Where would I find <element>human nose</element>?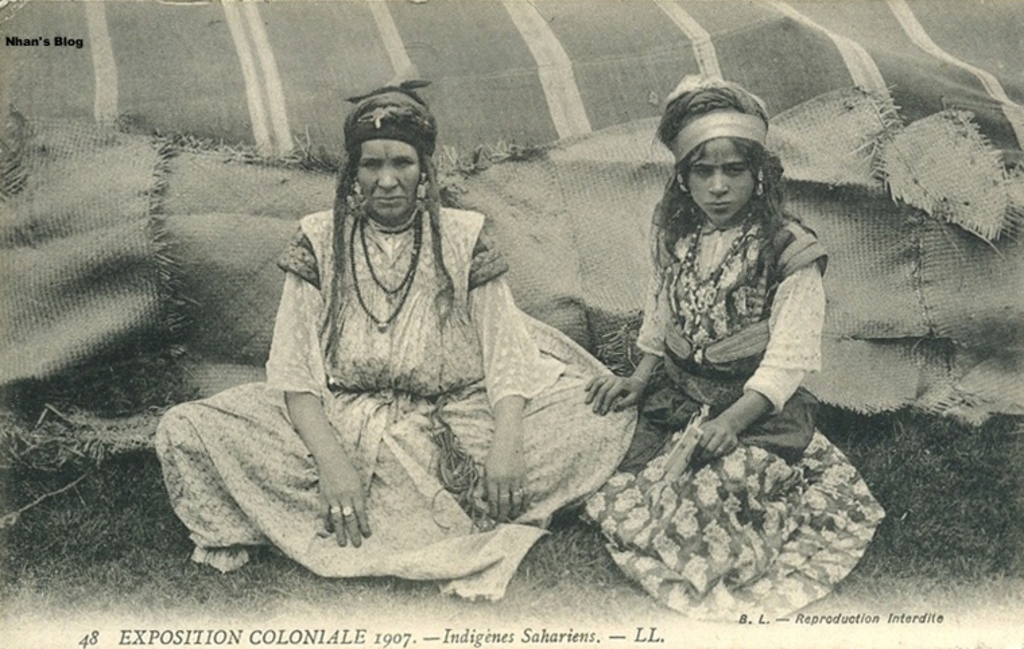
At (x1=371, y1=163, x2=397, y2=191).
